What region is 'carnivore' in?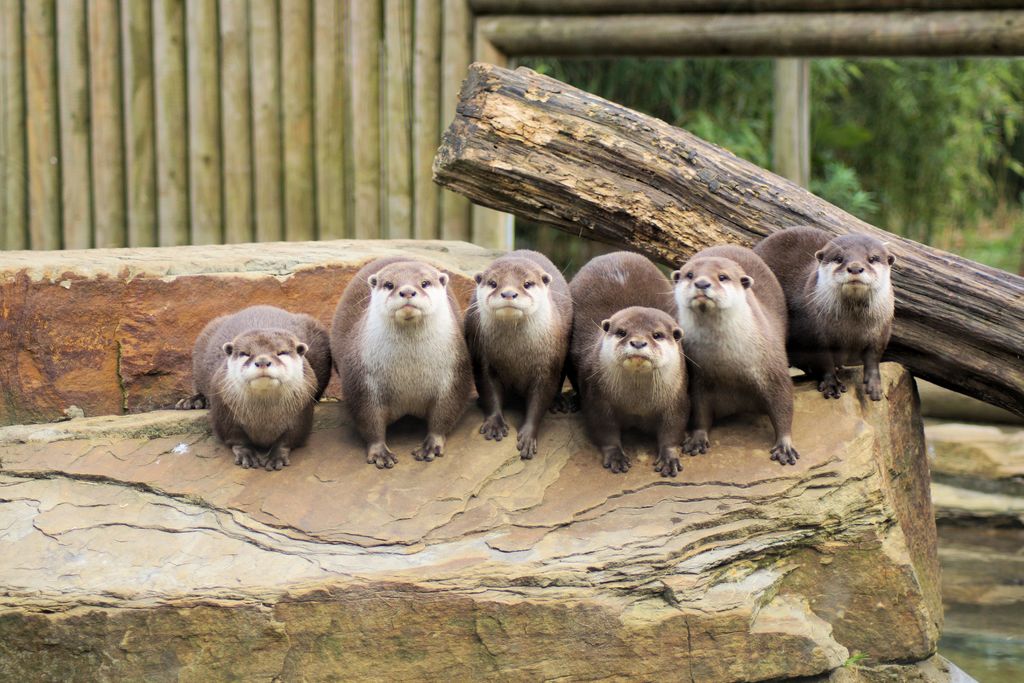
[x1=178, y1=226, x2=908, y2=498].
